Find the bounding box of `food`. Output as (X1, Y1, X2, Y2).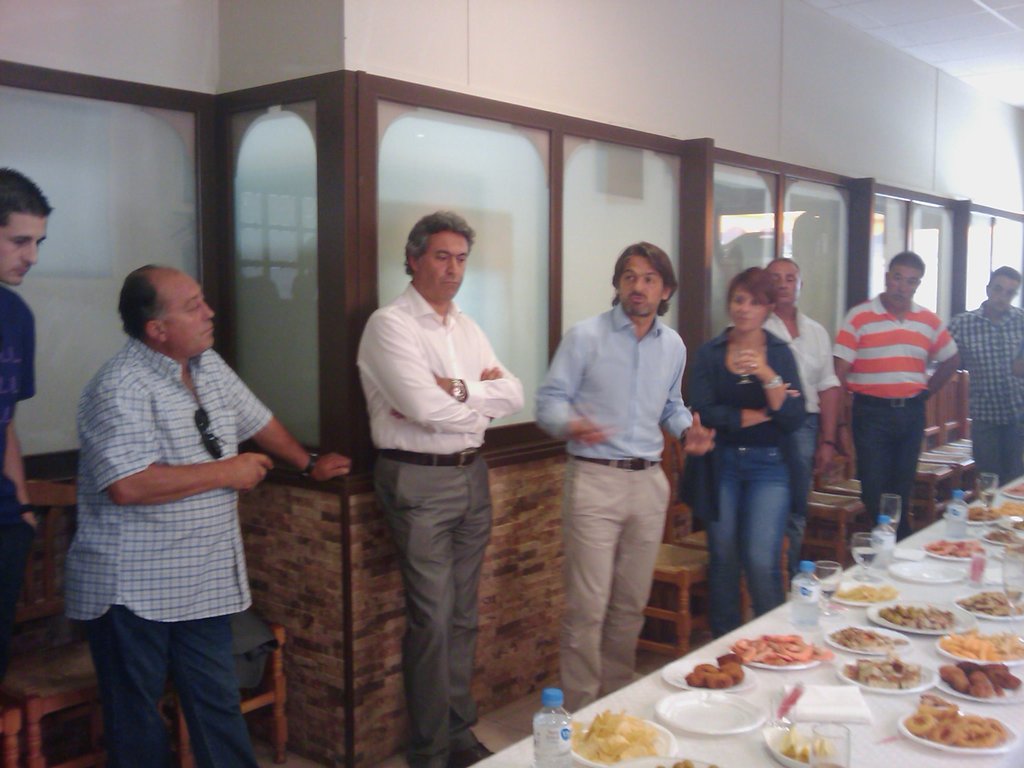
(1013, 518, 1023, 532).
